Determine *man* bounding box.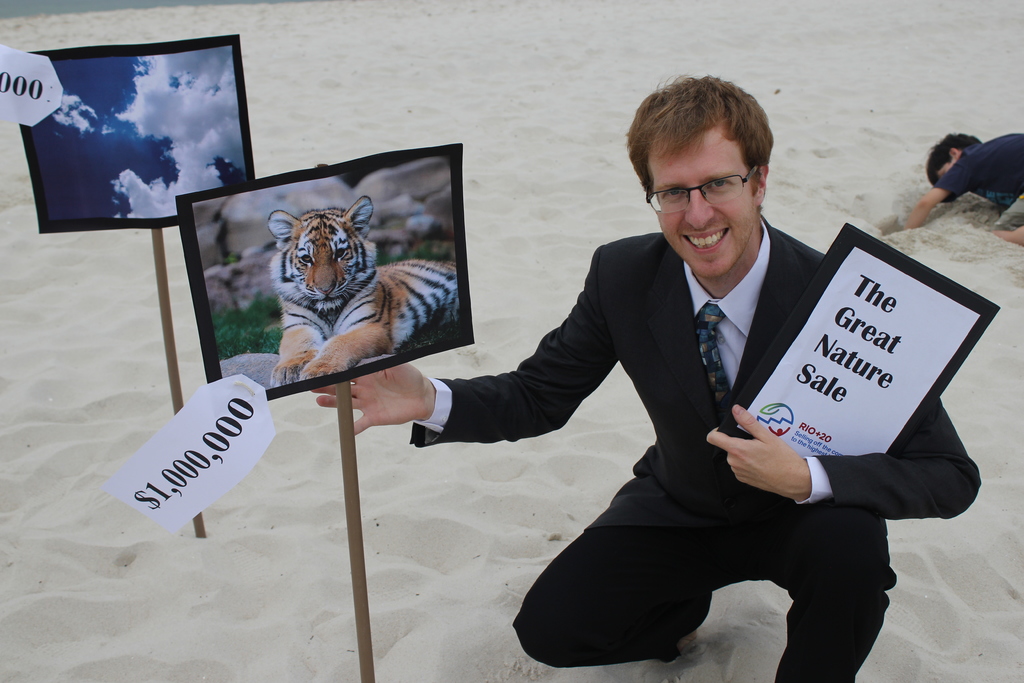
Determined: (x1=375, y1=95, x2=941, y2=661).
